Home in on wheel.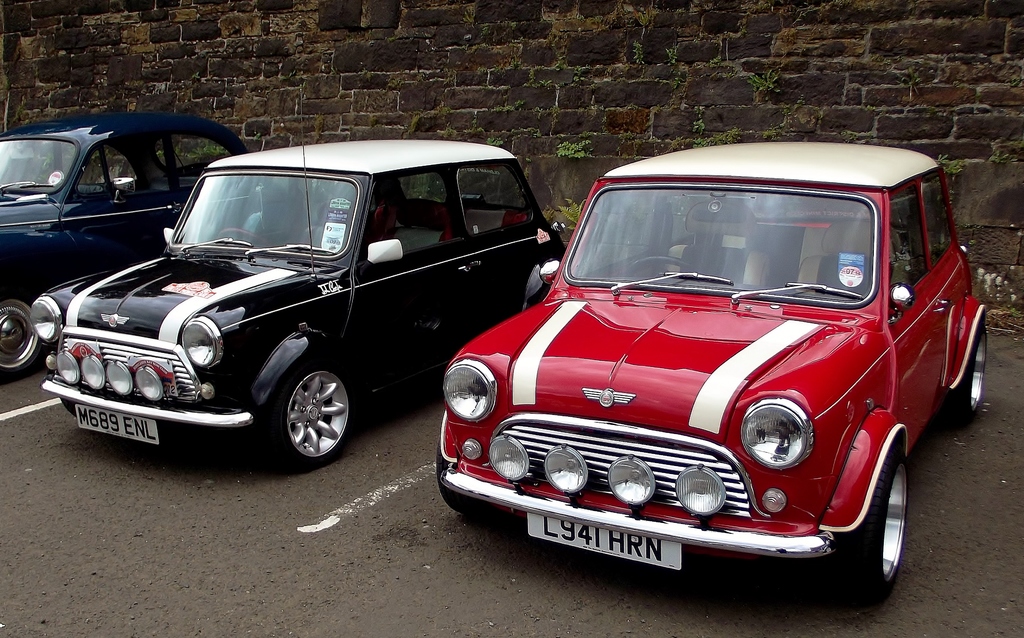
Homed in at Rect(947, 324, 988, 422).
